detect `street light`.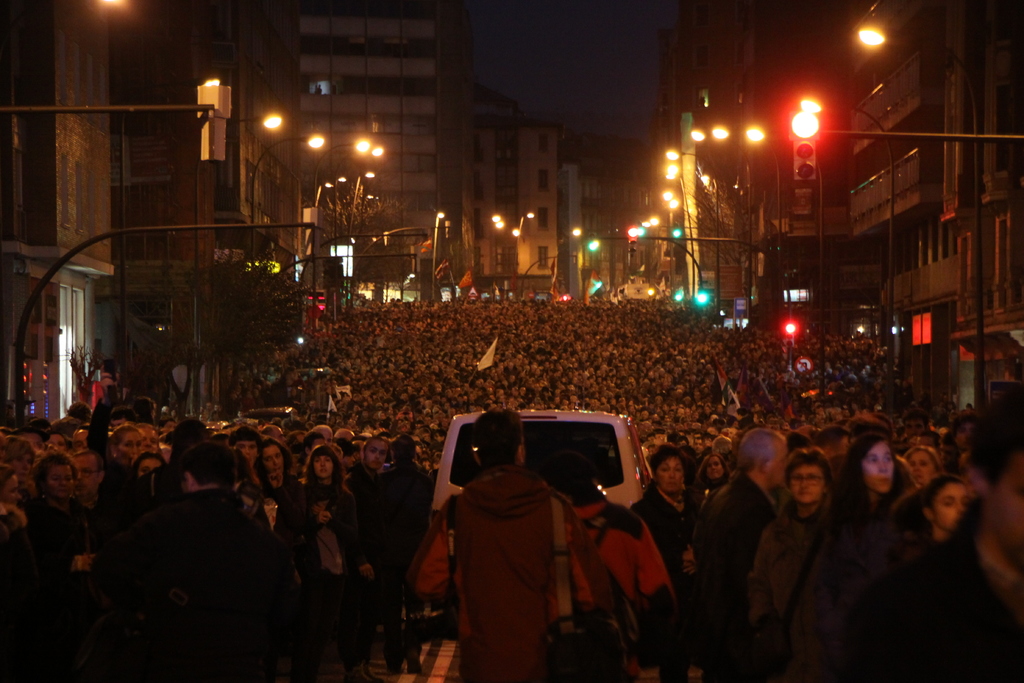
Detected at l=664, t=145, r=749, b=316.
